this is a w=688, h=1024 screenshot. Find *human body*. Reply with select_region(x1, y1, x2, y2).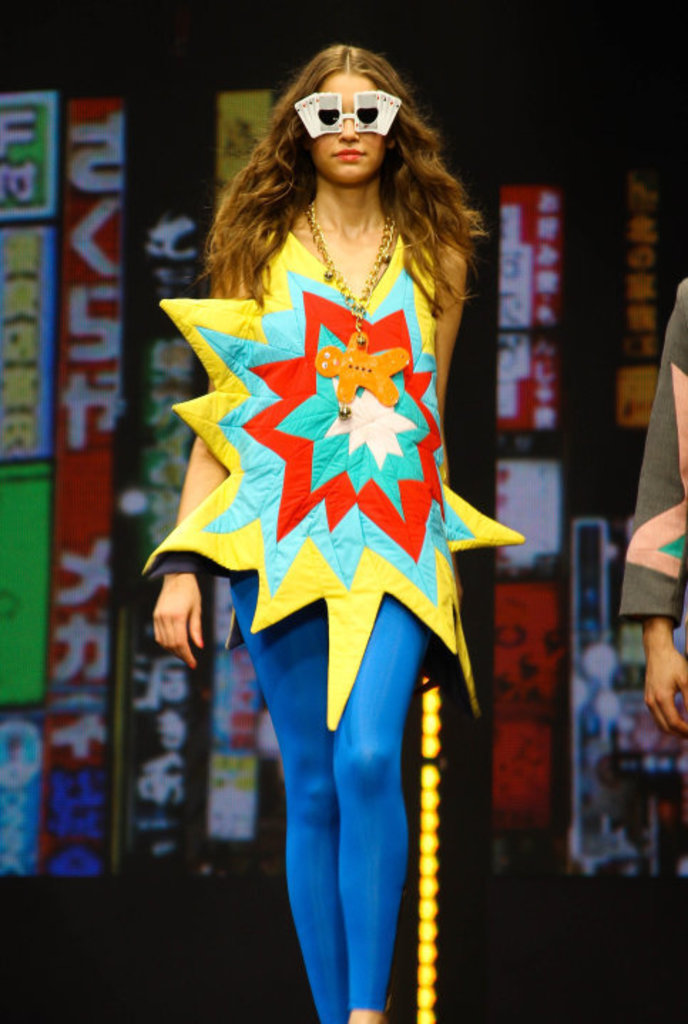
select_region(160, 4, 509, 1023).
